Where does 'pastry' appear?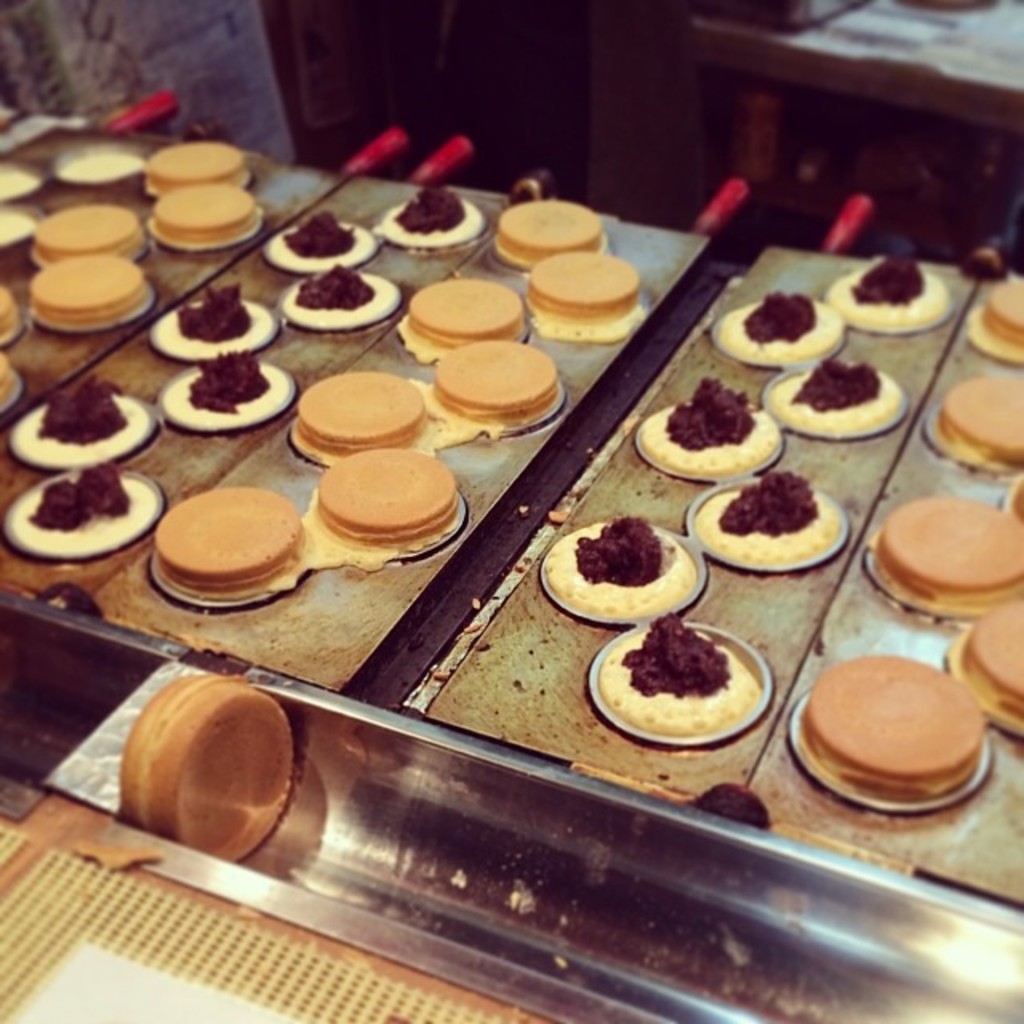
Appears at l=821, t=253, r=949, b=336.
